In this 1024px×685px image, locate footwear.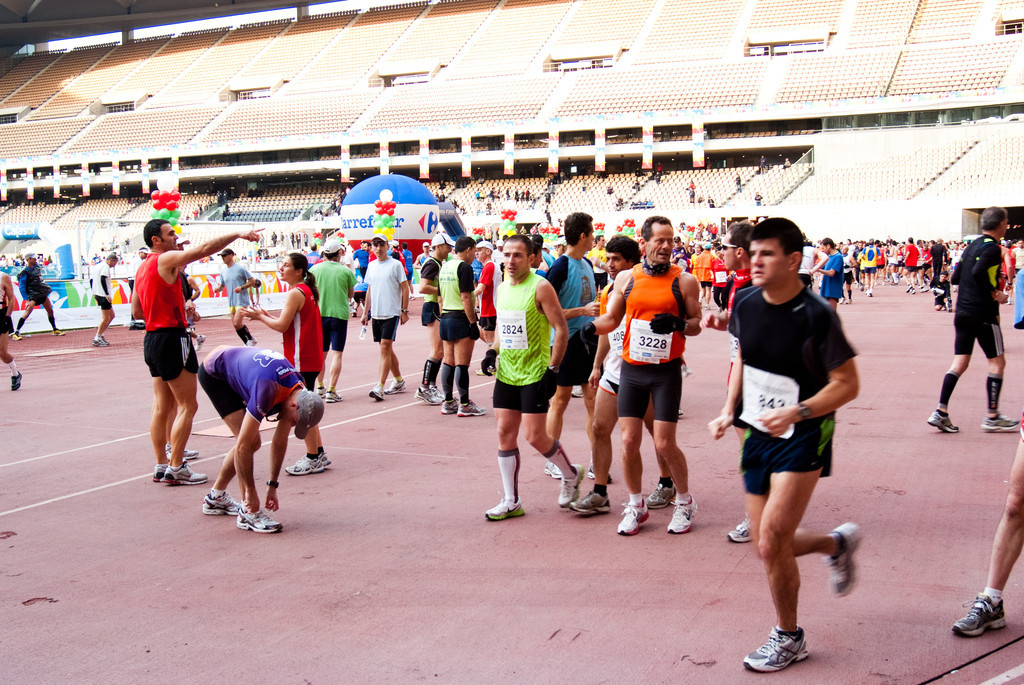
Bounding box: detection(233, 504, 285, 533).
